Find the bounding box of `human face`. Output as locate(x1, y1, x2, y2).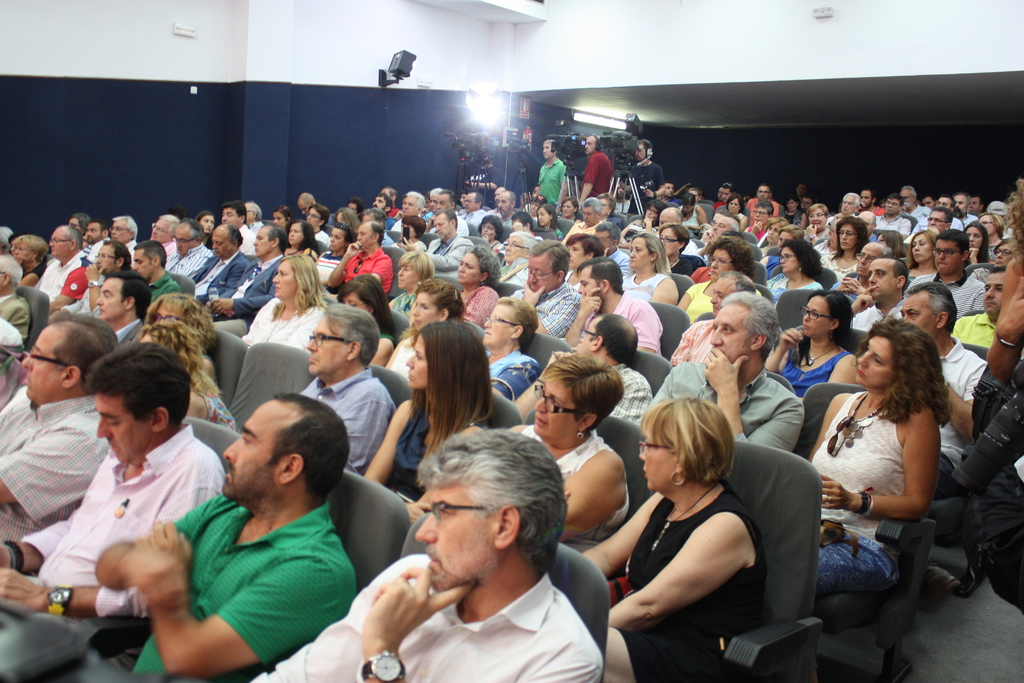
locate(596, 195, 612, 218).
